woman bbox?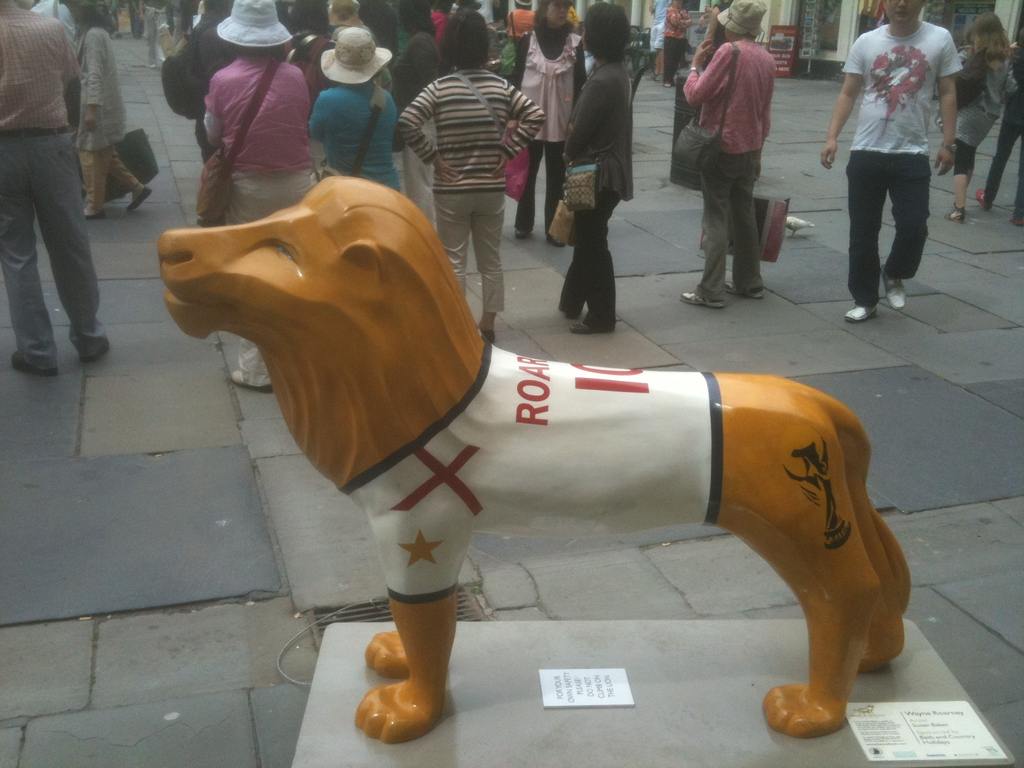
[left=198, top=0, right=308, bottom=385]
